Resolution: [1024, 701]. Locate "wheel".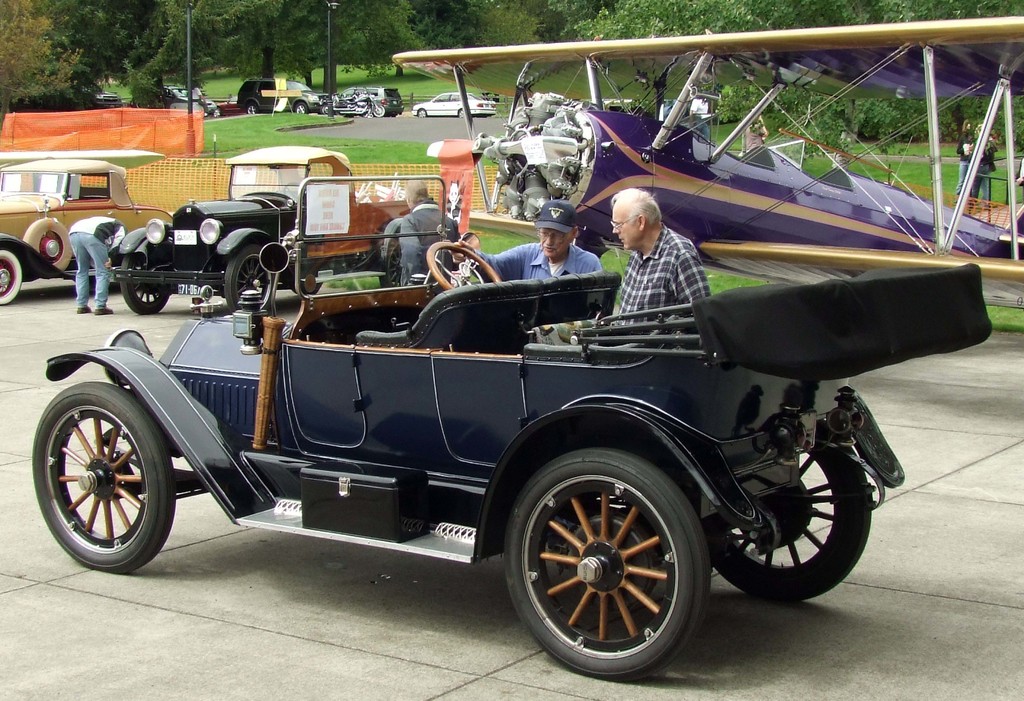
bbox=[120, 276, 171, 318].
